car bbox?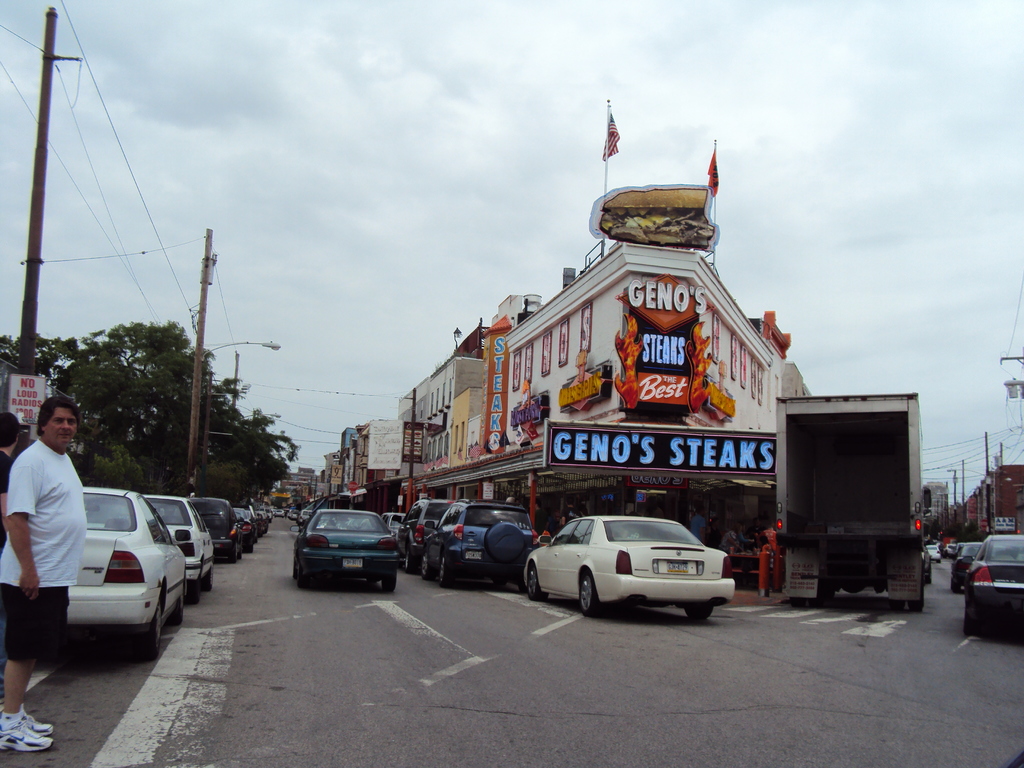
{"left": 419, "top": 495, "right": 536, "bottom": 589}
